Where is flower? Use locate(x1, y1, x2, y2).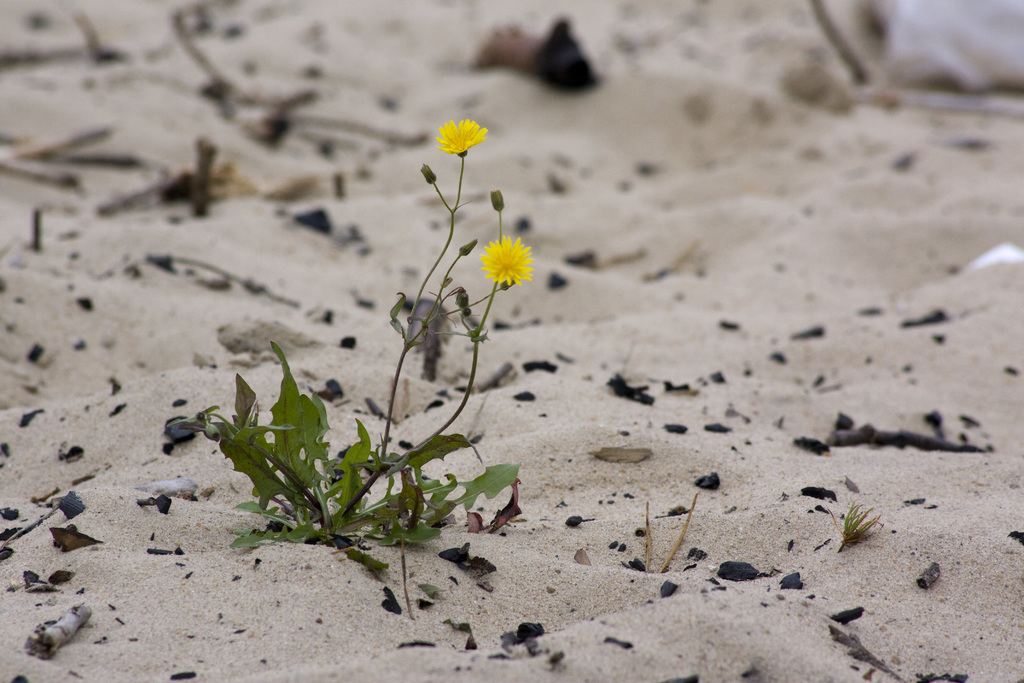
locate(470, 207, 544, 292).
